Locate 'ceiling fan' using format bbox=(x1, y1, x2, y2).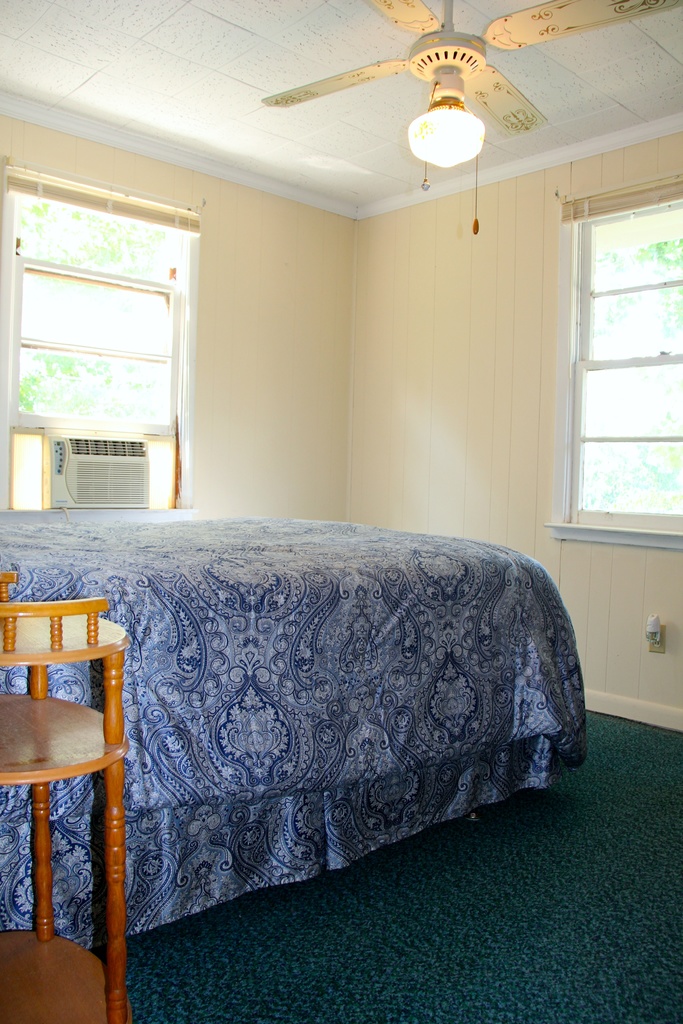
bbox=(263, 0, 682, 232).
